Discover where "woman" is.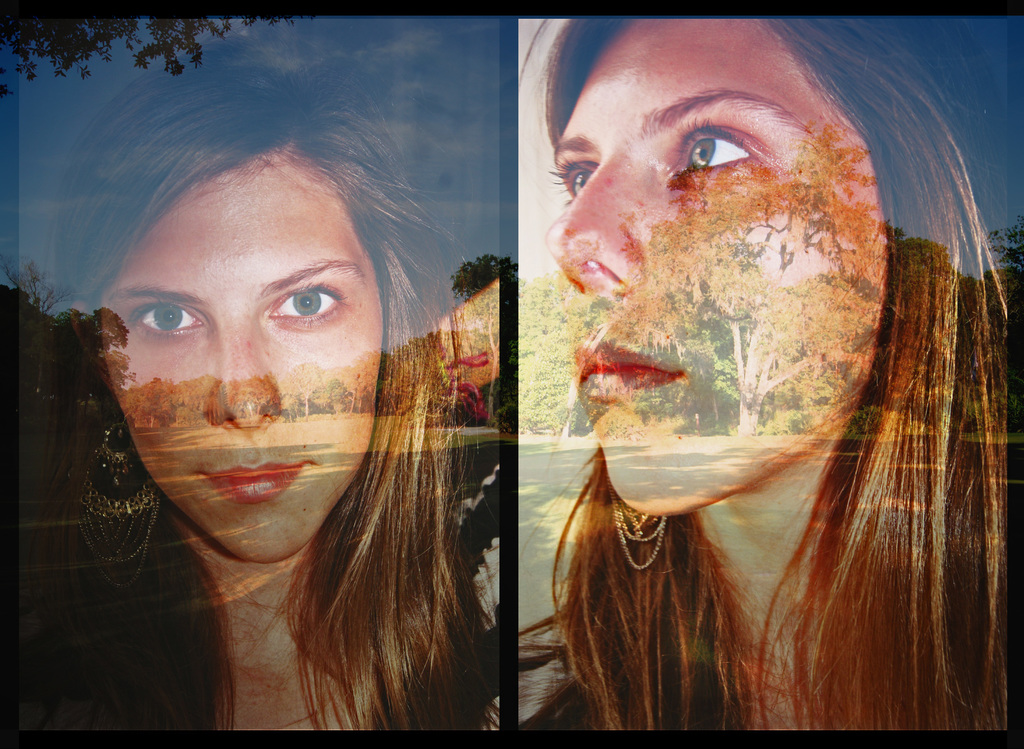
Discovered at locate(61, 19, 486, 734).
